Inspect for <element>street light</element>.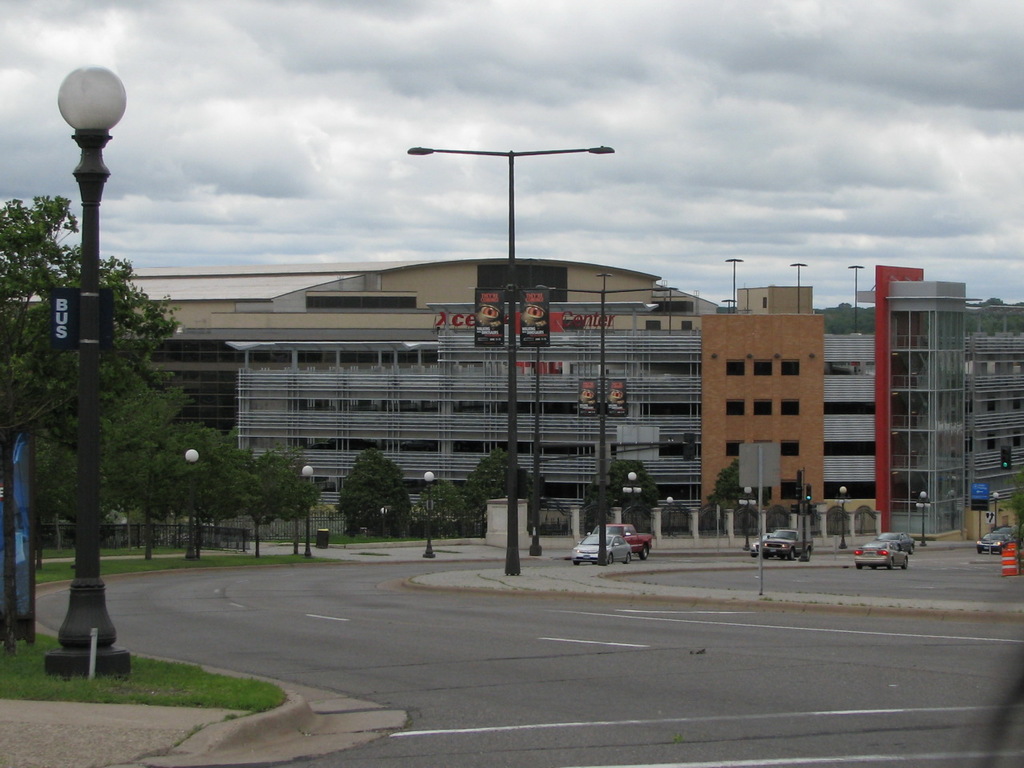
Inspection: bbox=(994, 494, 1000, 530).
